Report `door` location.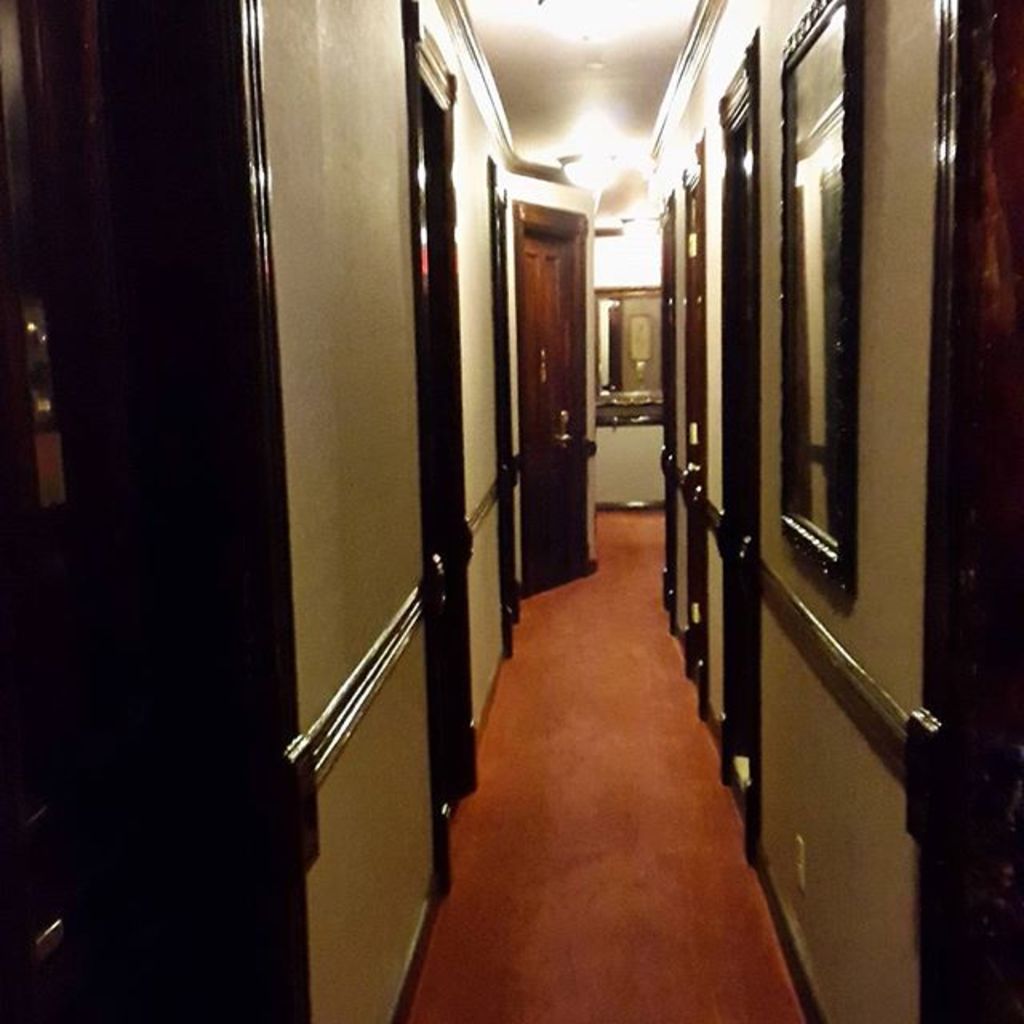
Report: select_region(704, 0, 982, 920).
